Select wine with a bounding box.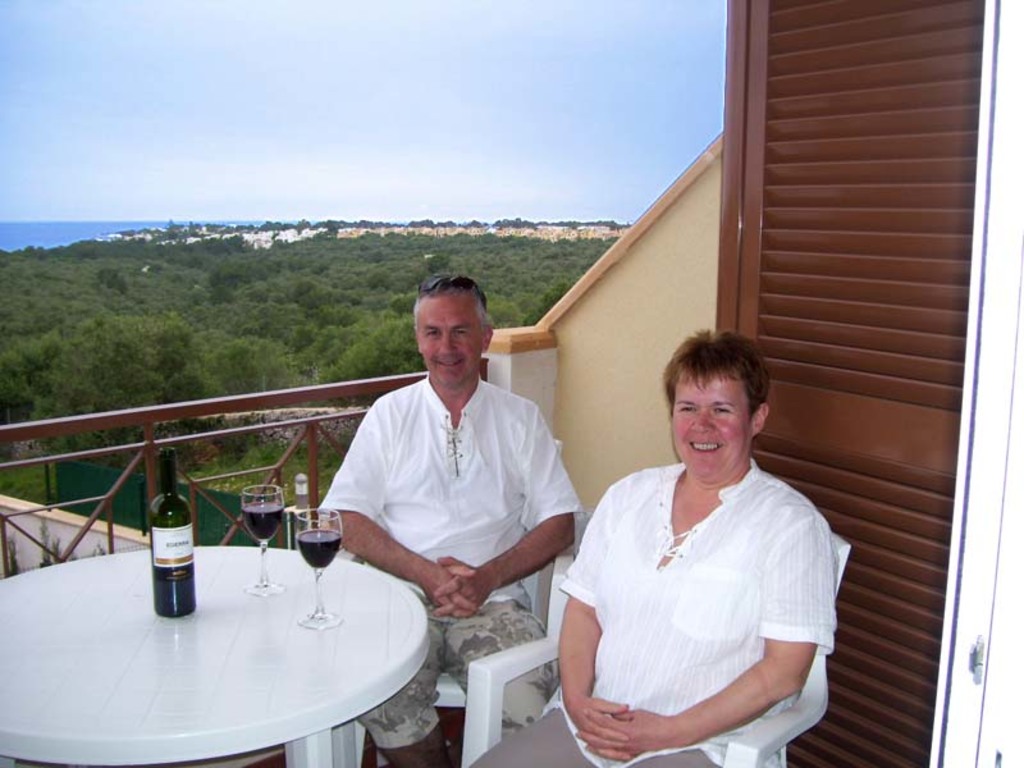
(x1=150, y1=449, x2=196, y2=617).
